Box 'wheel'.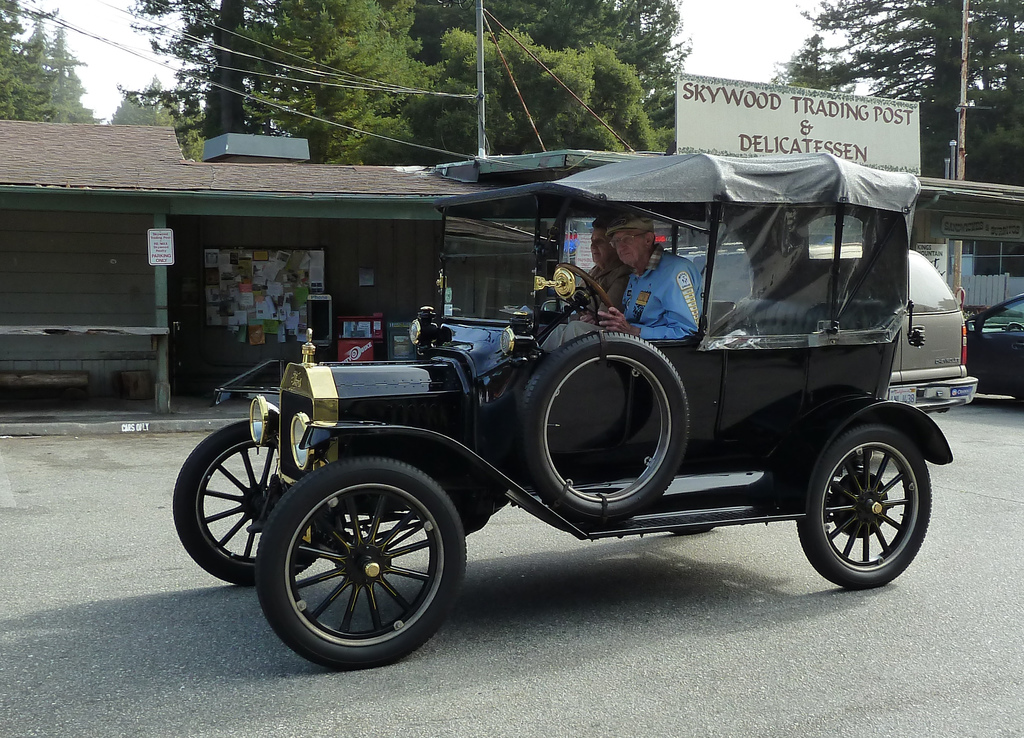
[794,424,934,588].
